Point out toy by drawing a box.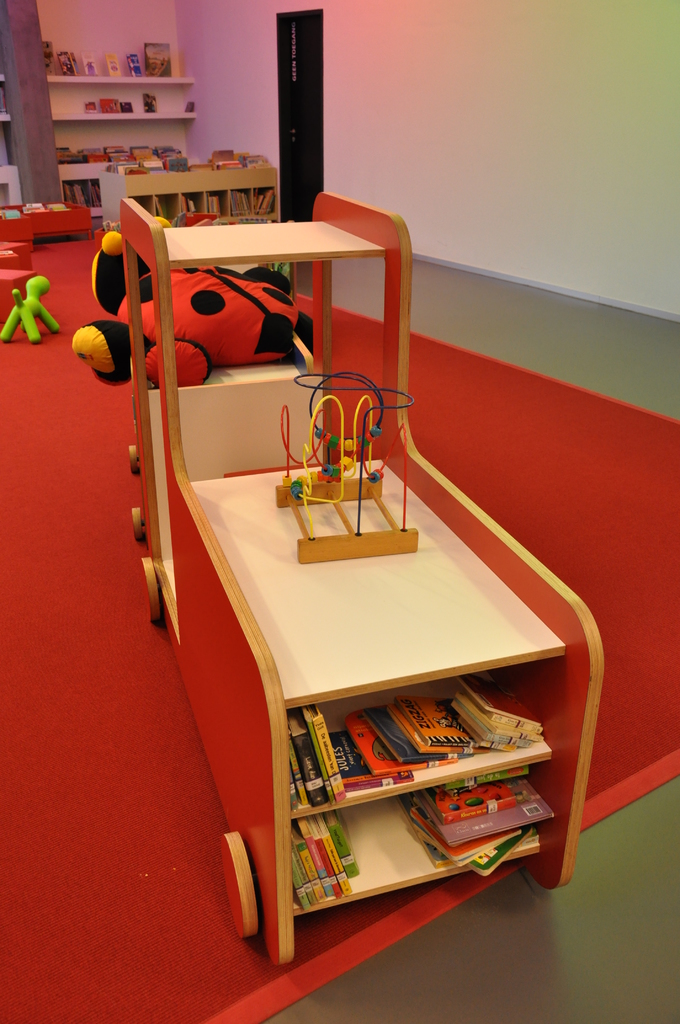
{"left": 0, "top": 269, "right": 85, "bottom": 348}.
